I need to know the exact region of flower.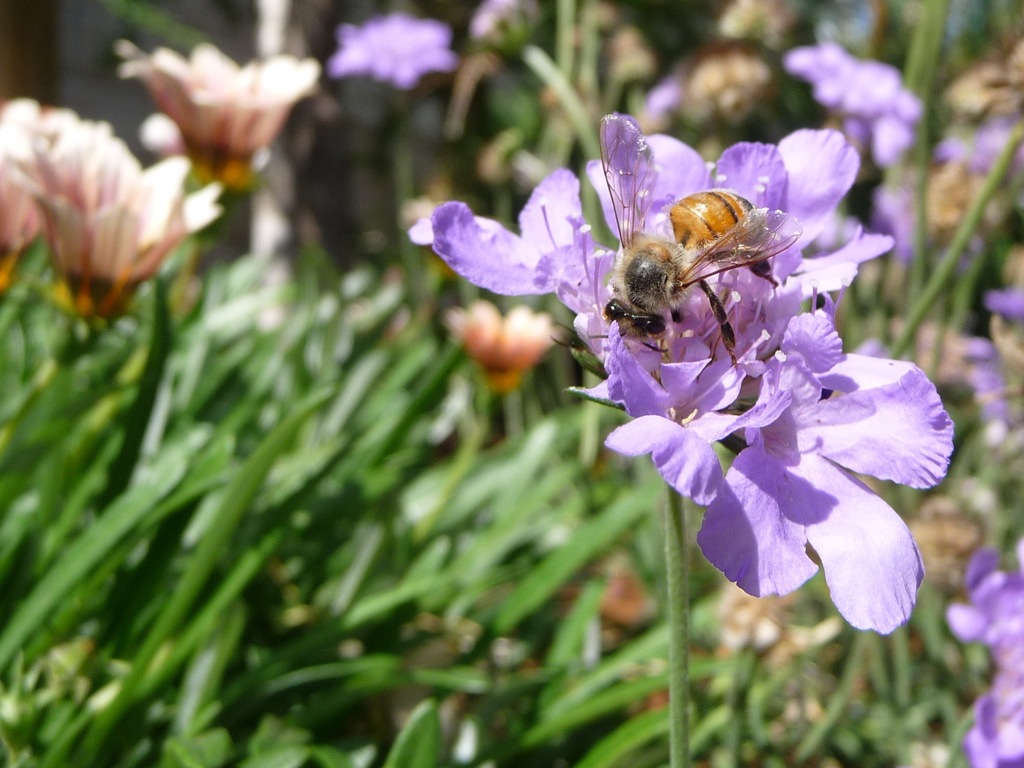
Region: box(979, 283, 1023, 332).
